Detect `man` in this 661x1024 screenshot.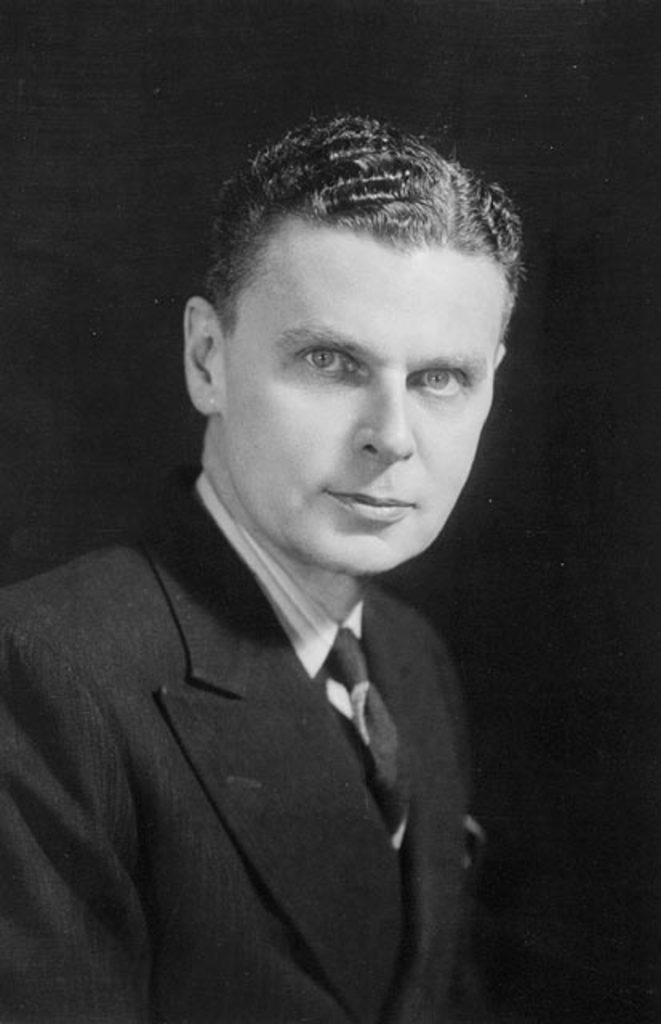
Detection: (left=58, top=130, right=571, bottom=994).
